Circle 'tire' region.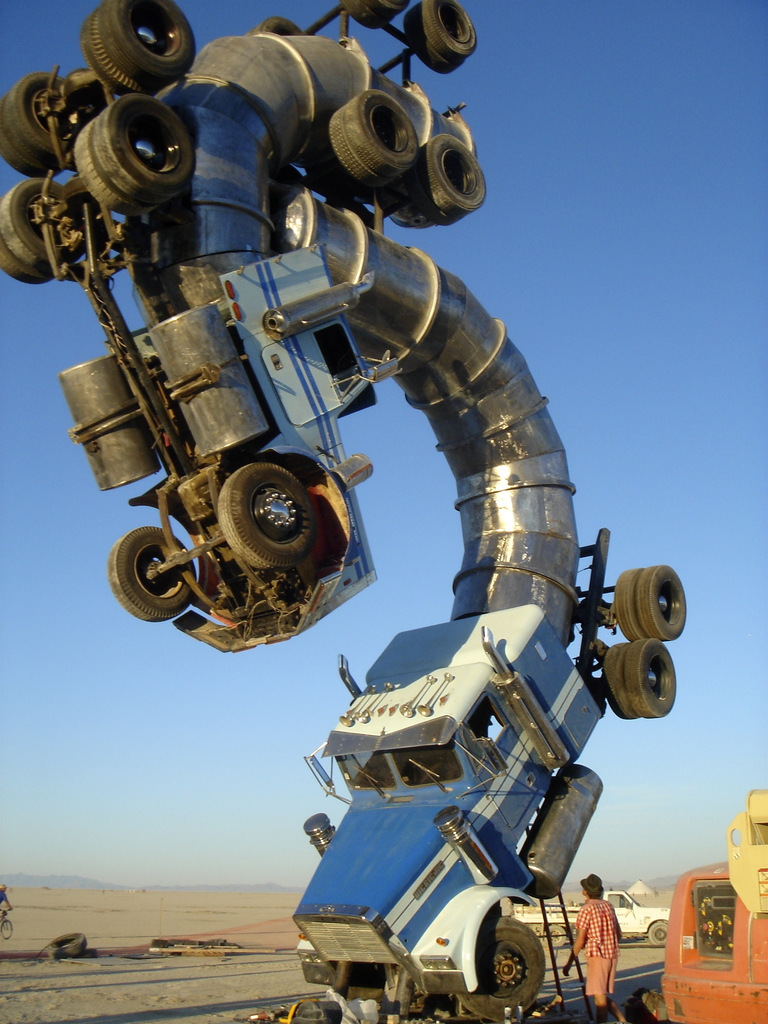
Region: {"left": 401, "top": 8, "right": 465, "bottom": 82}.
